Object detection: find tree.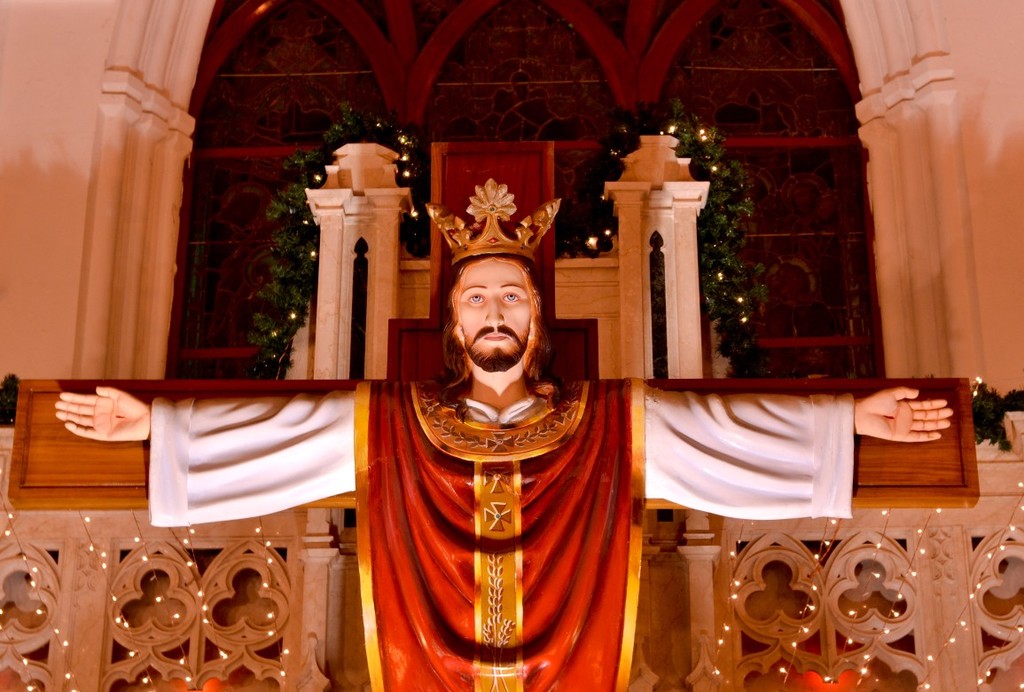
l=554, t=90, r=754, b=384.
